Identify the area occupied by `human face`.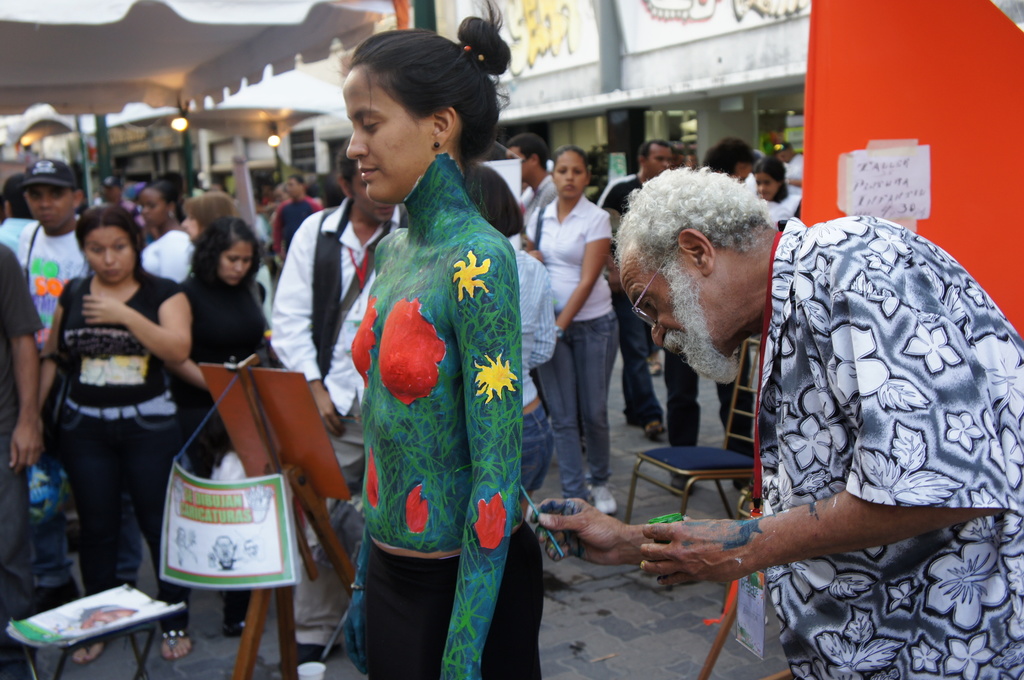
Area: x1=616, y1=242, x2=712, y2=378.
